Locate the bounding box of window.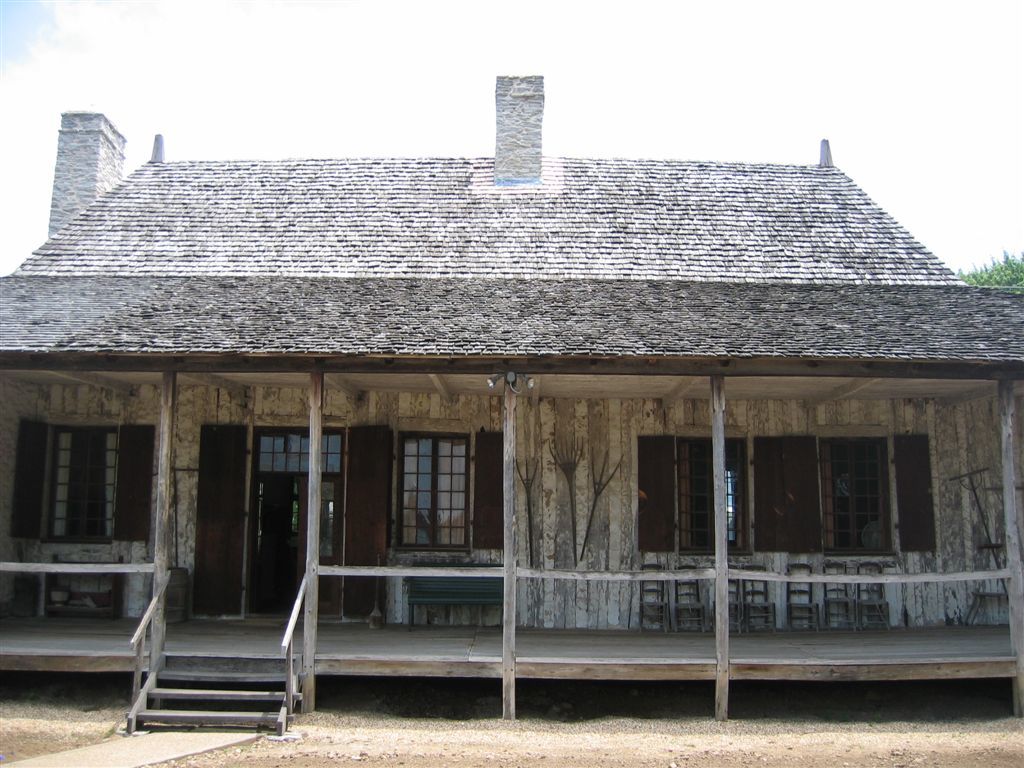
Bounding box: locate(641, 415, 746, 559).
